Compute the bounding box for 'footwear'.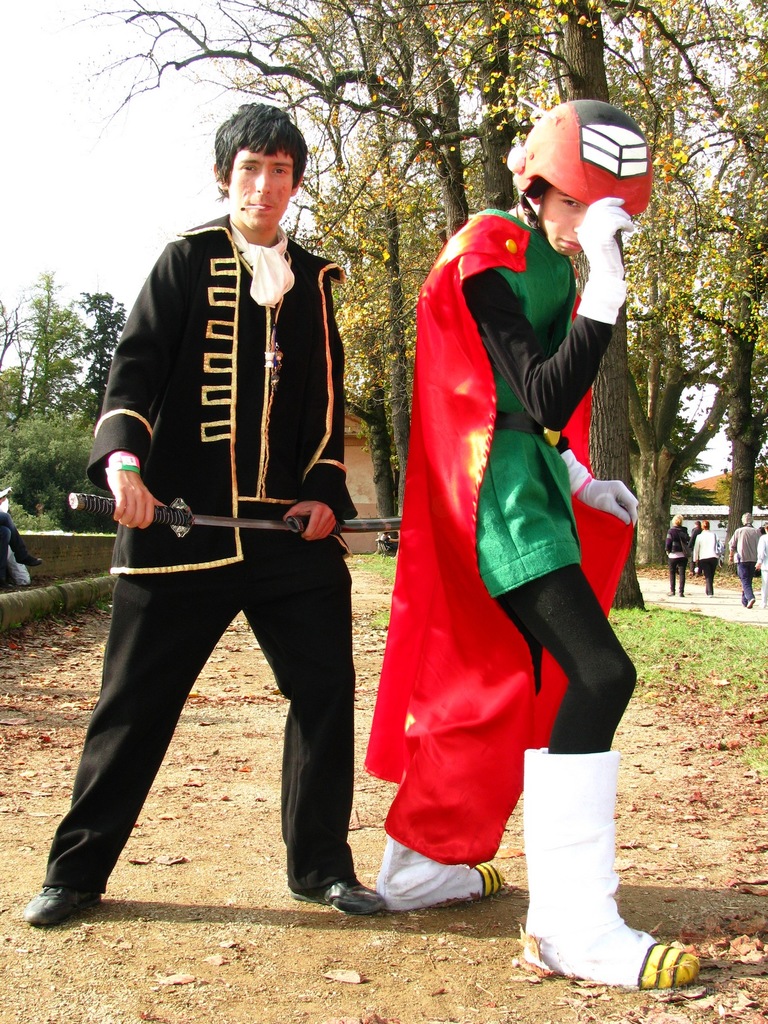
(x1=24, y1=886, x2=104, y2=929).
